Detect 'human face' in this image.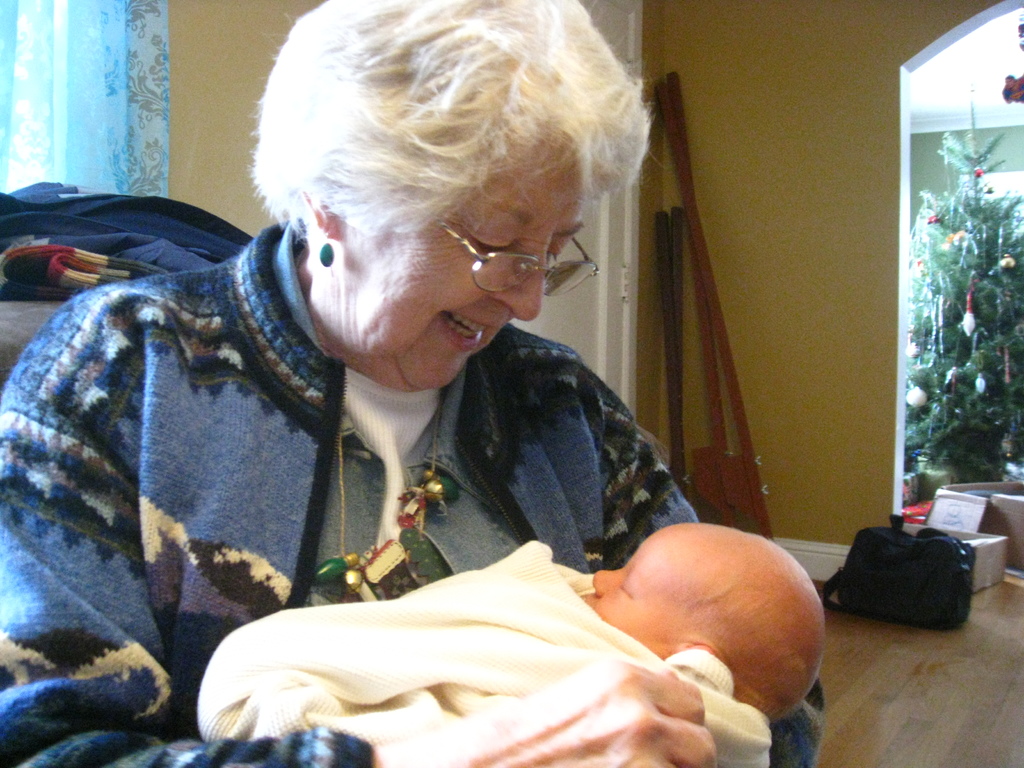
Detection: bbox=[575, 532, 689, 643].
